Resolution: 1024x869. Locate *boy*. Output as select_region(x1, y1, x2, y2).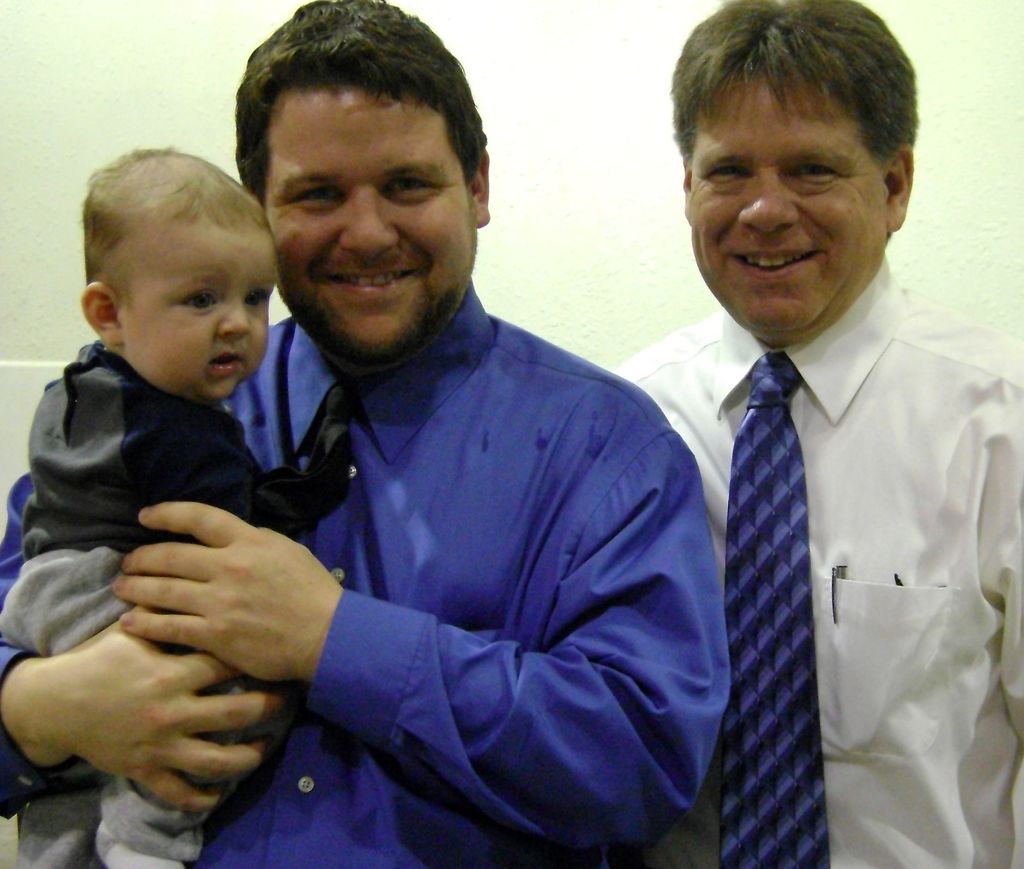
select_region(8, 126, 353, 817).
